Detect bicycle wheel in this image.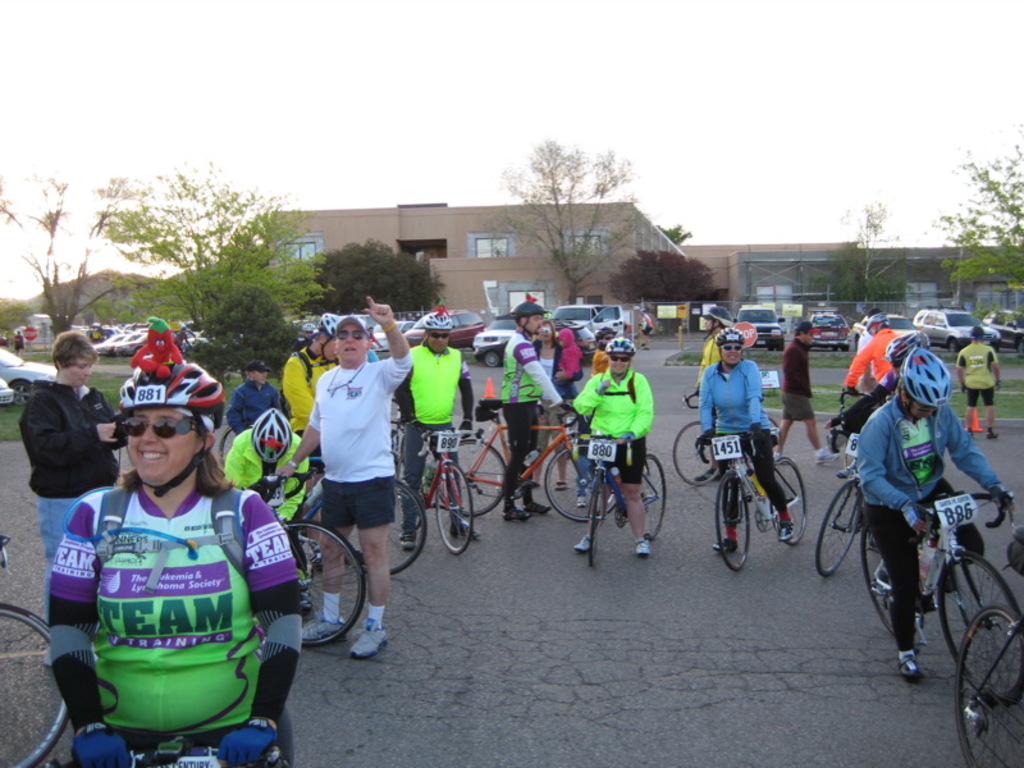
Detection: l=449, t=431, r=490, b=522.
